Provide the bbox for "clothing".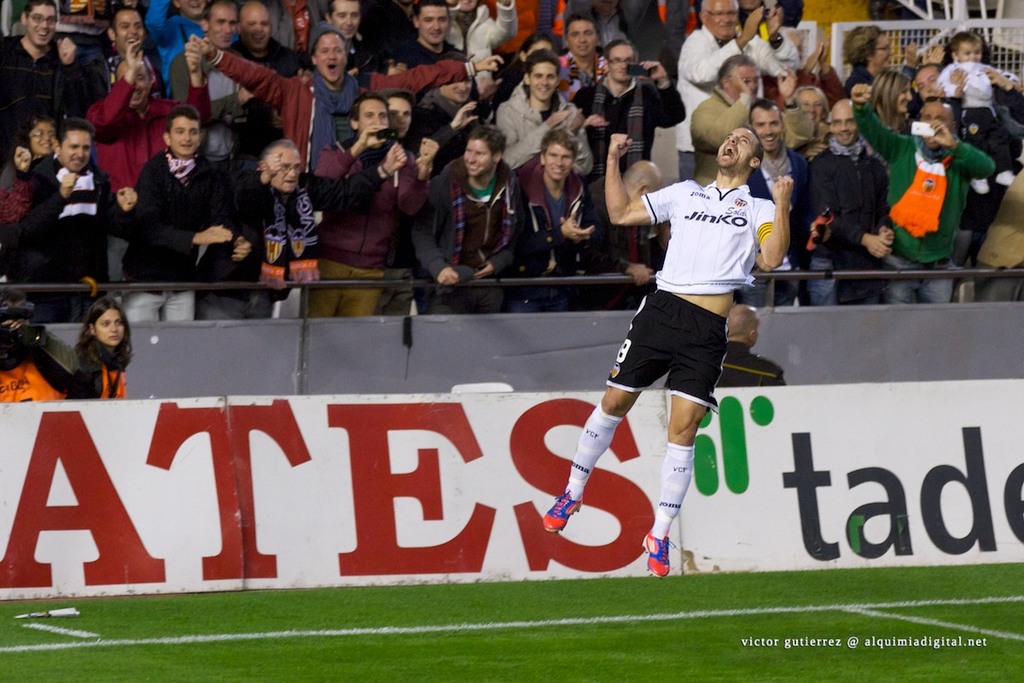
799:146:887:301.
